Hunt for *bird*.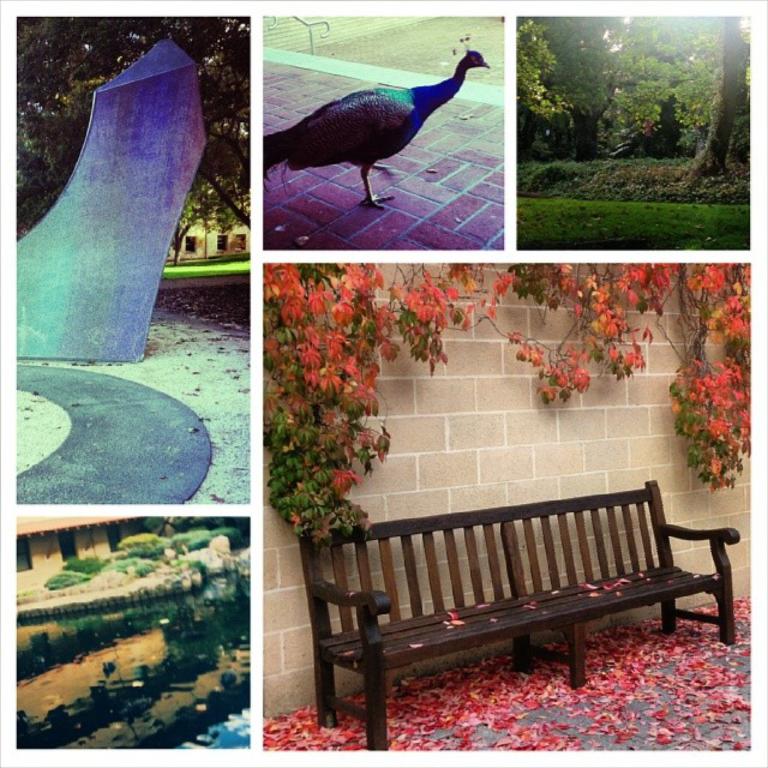
Hunted down at (271, 40, 486, 186).
